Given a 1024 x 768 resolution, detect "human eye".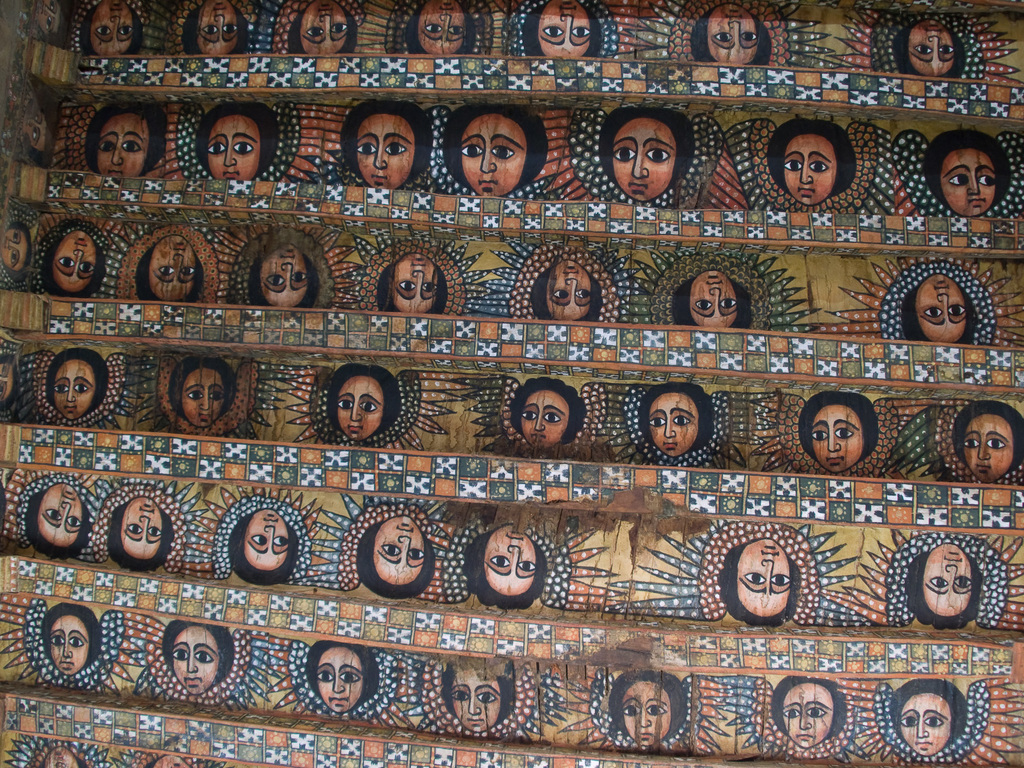
select_region(181, 267, 195, 276).
